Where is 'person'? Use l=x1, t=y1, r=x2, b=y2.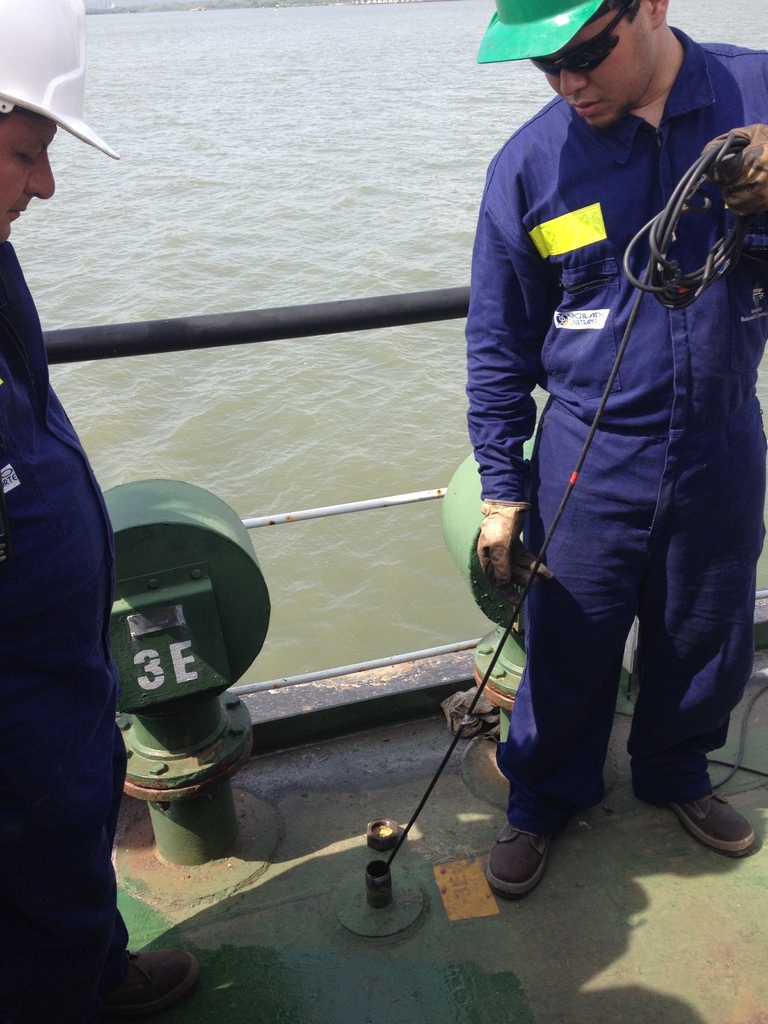
l=457, t=0, r=767, b=907.
